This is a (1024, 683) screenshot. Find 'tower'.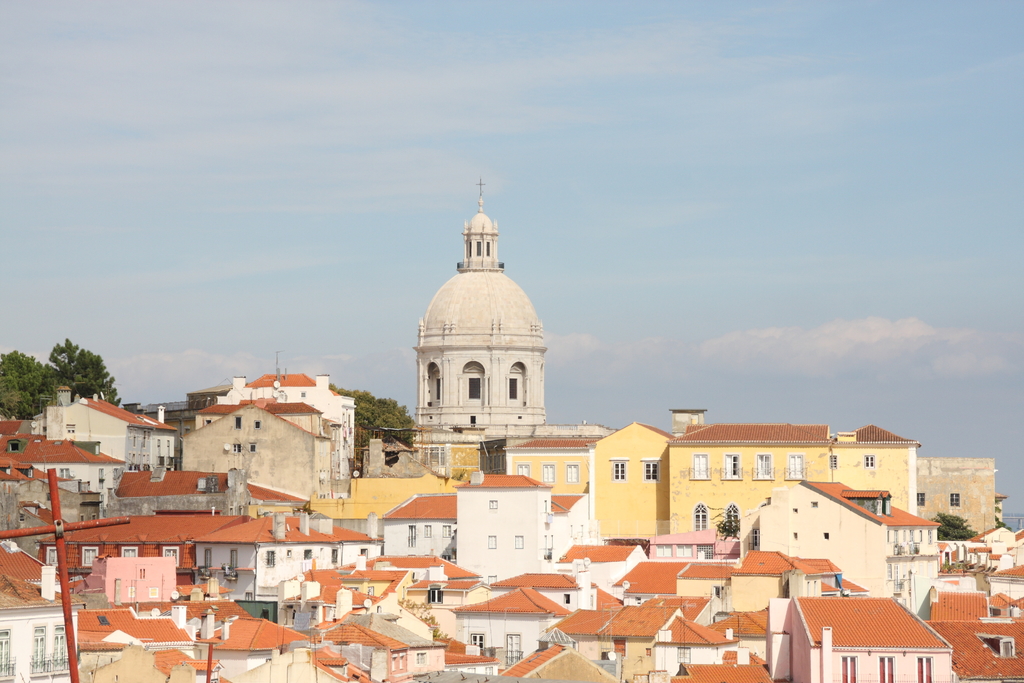
Bounding box: select_region(401, 200, 559, 457).
